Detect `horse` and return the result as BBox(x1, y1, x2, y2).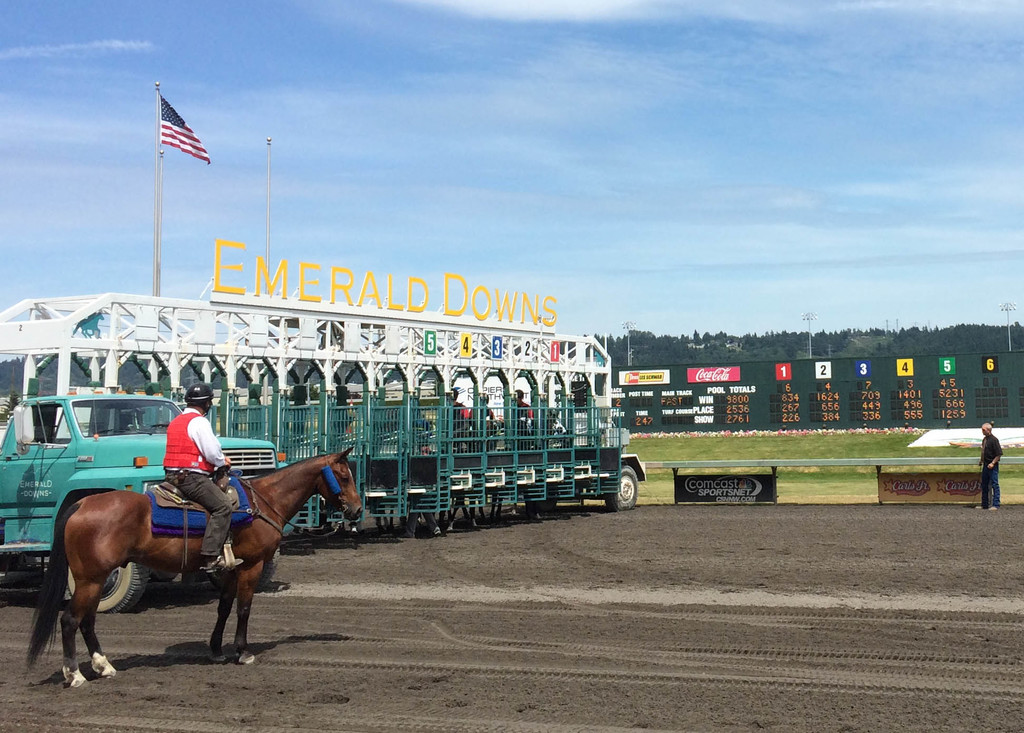
BBox(25, 444, 364, 689).
